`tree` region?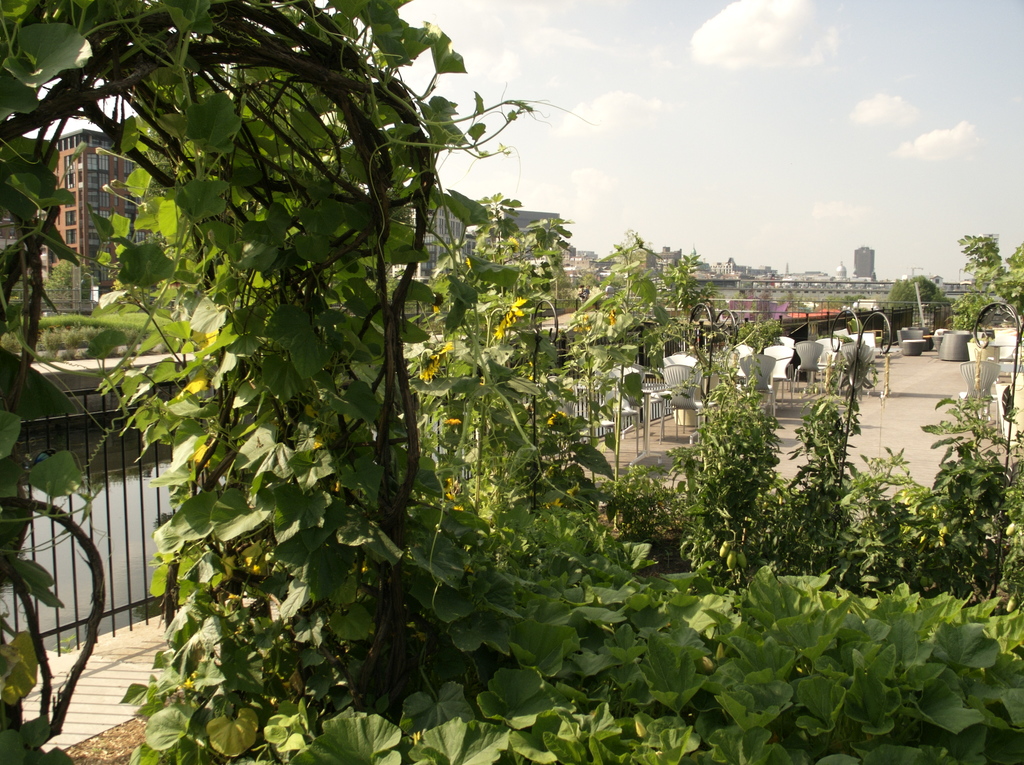
949/234/1023/328
